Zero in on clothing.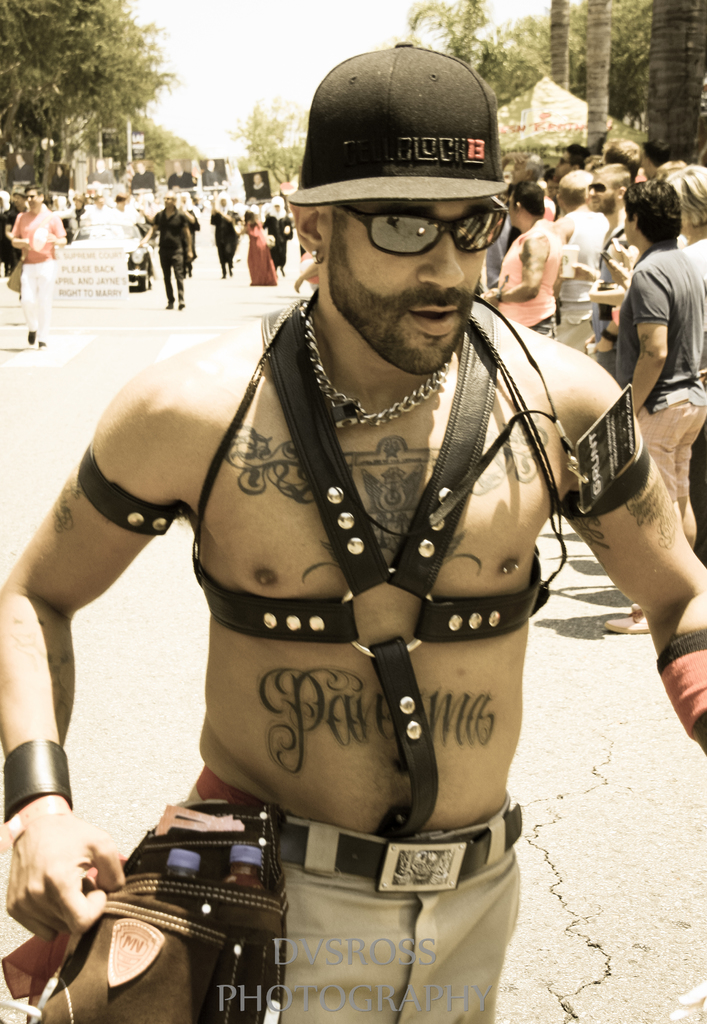
Zeroed in: (left=609, top=246, right=706, bottom=550).
